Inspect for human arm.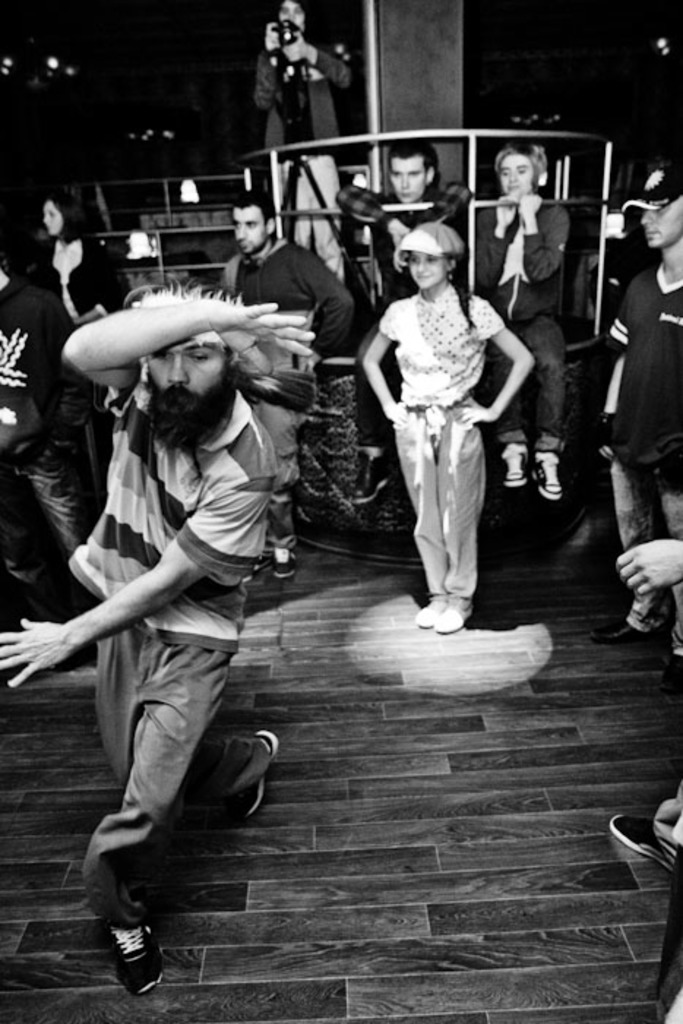
Inspection: bbox(418, 176, 472, 222).
